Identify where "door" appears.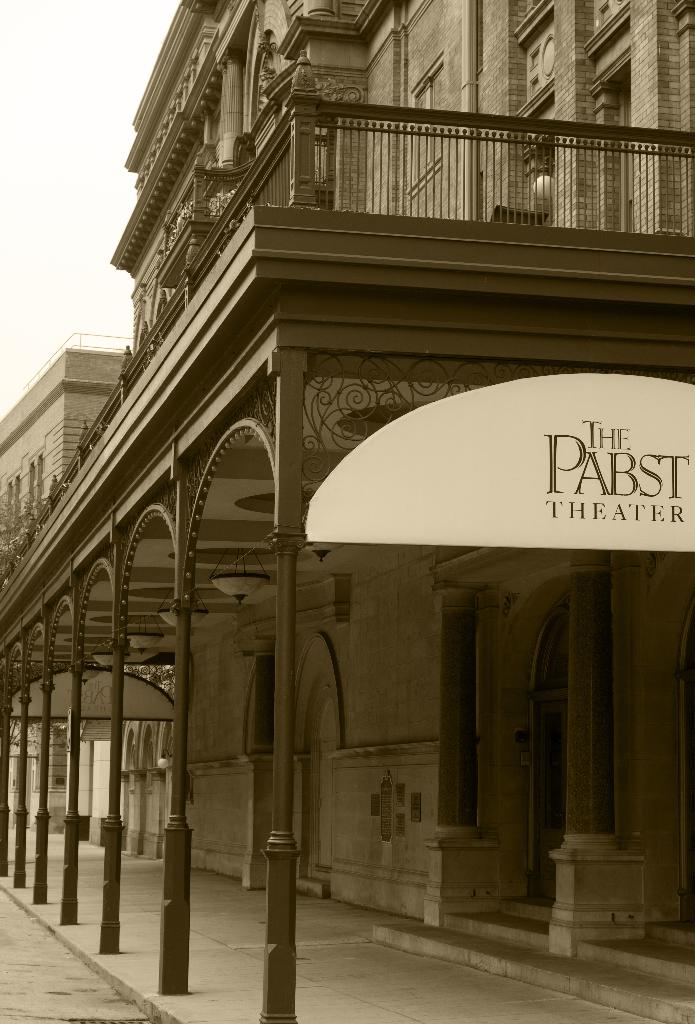
Appears at crop(522, 700, 611, 905).
